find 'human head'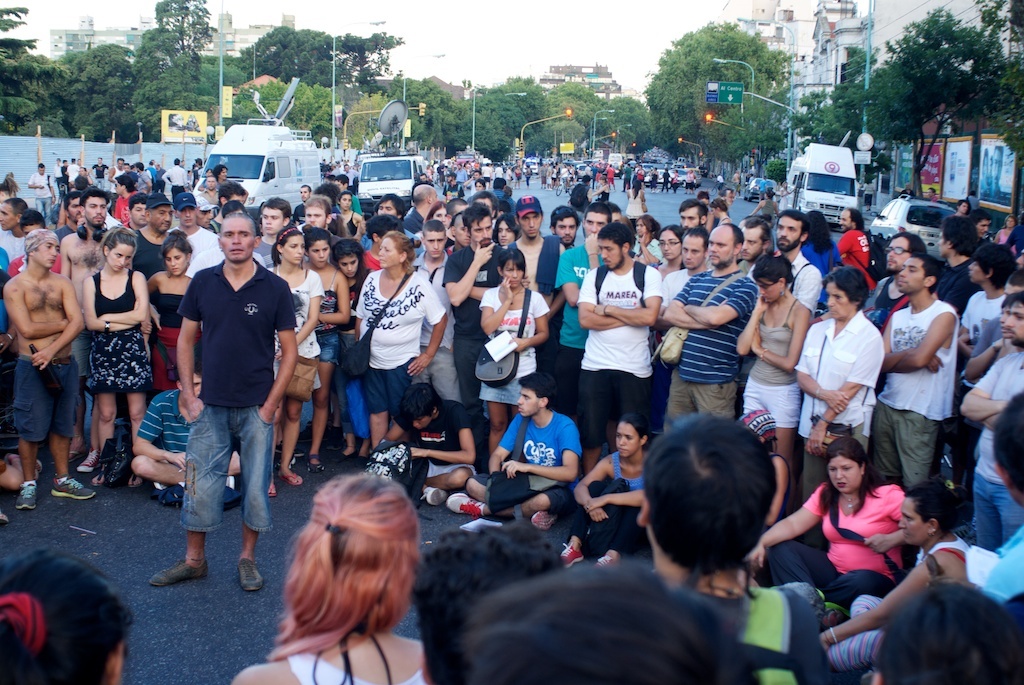
locate(609, 416, 648, 460)
